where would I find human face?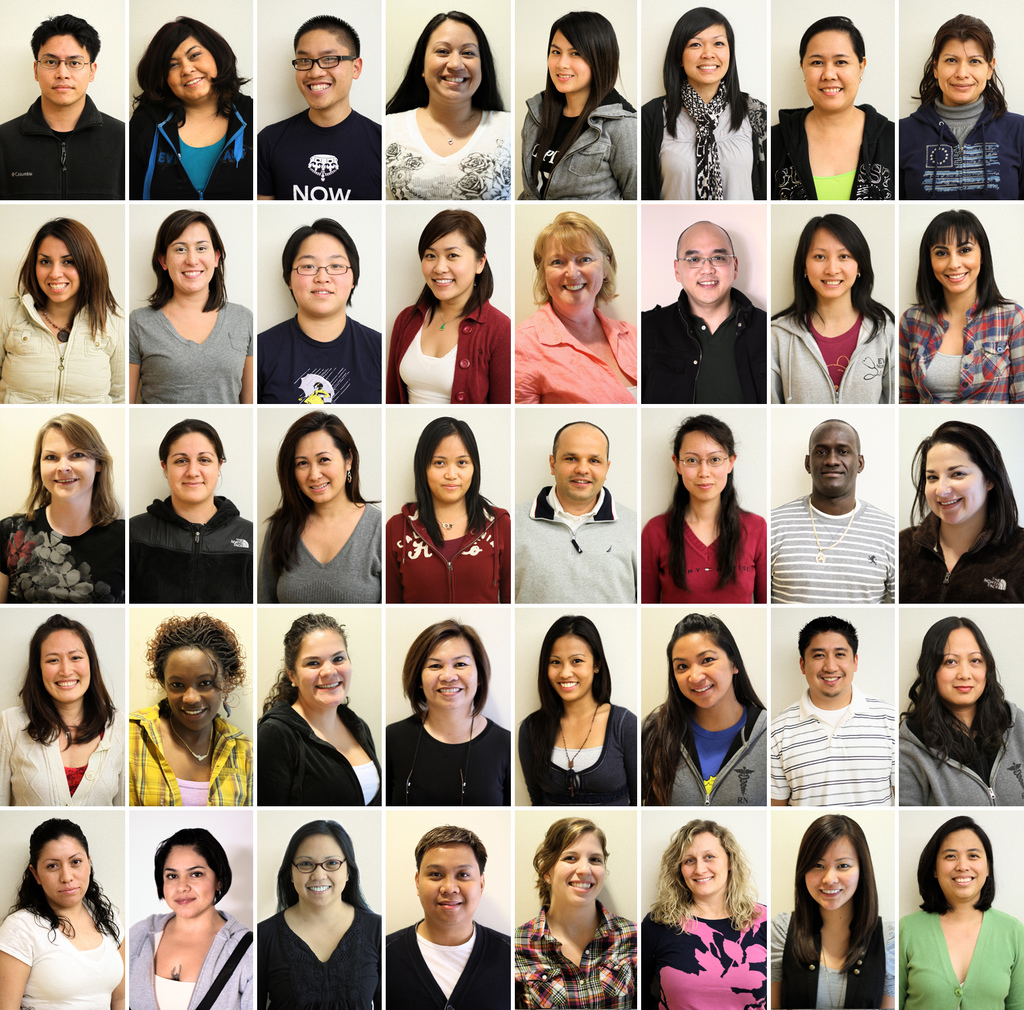
At detection(548, 28, 593, 95).
